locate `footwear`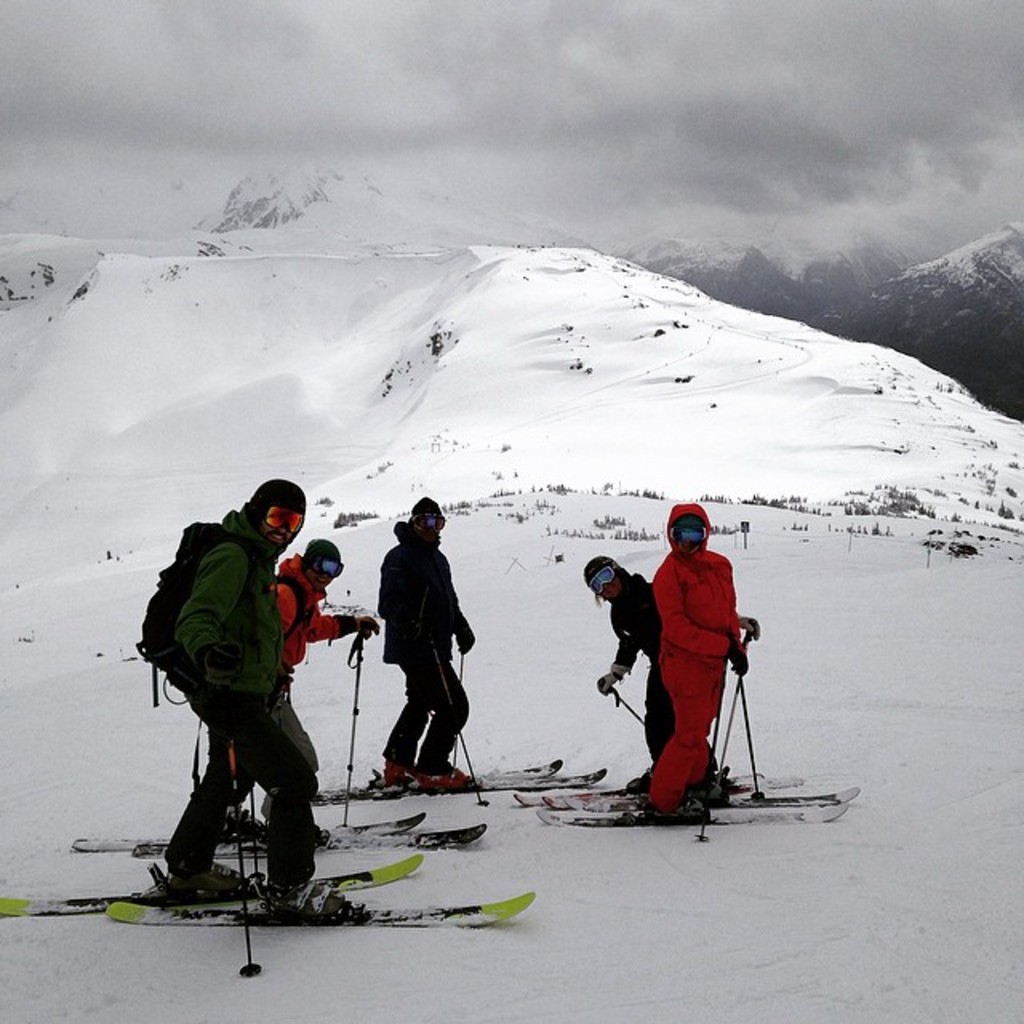
[270, 874, 371, 930]
